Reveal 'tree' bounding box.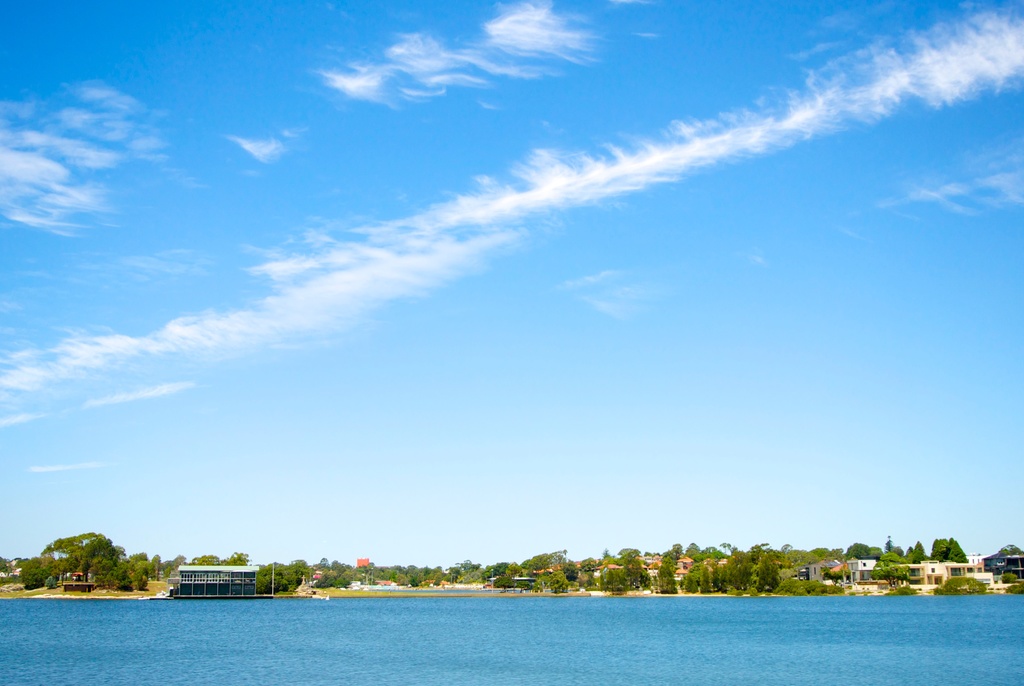
Revealed: [left=286, top=559, right=314, bottom=590].
